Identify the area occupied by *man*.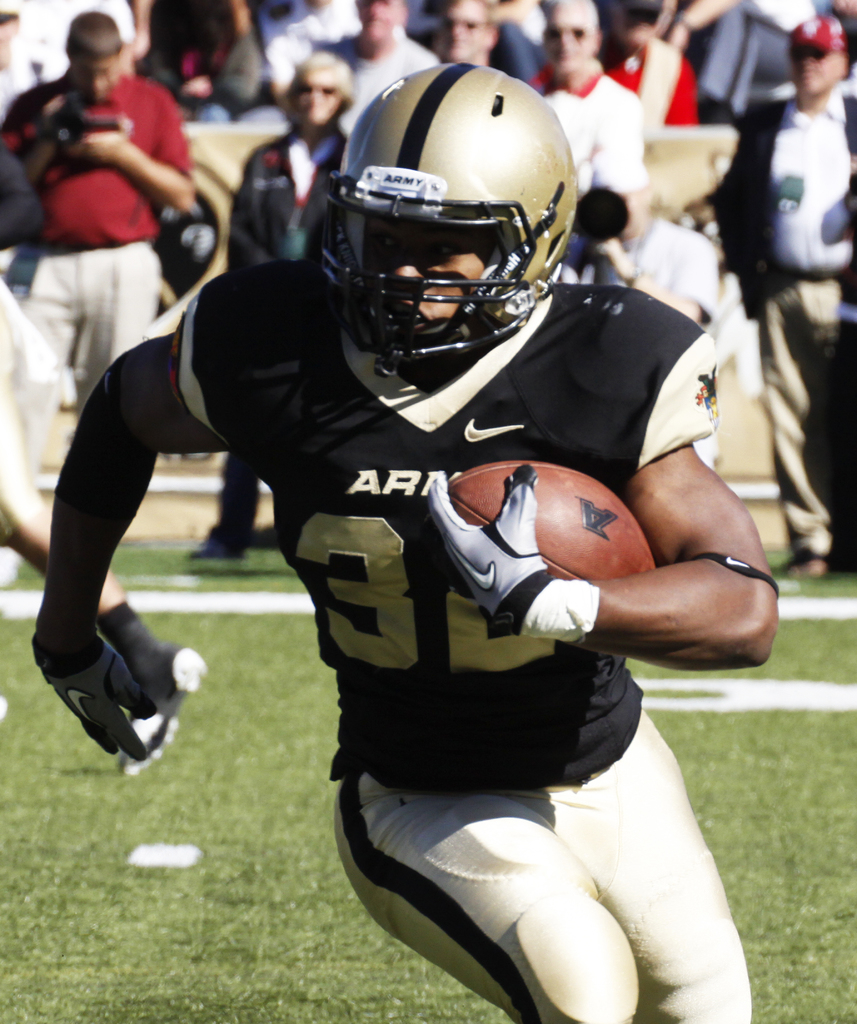
Area: <region>559, 155, 717, 475</region>.
